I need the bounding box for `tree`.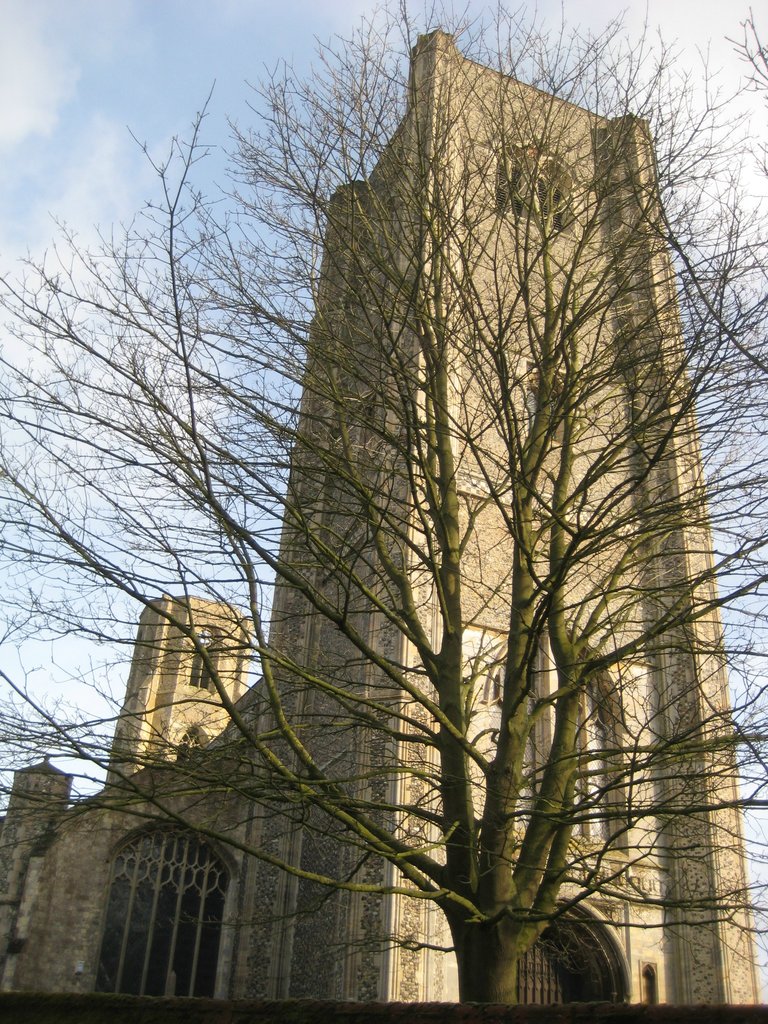
Here it is: [86, 41, 714, 1023].
